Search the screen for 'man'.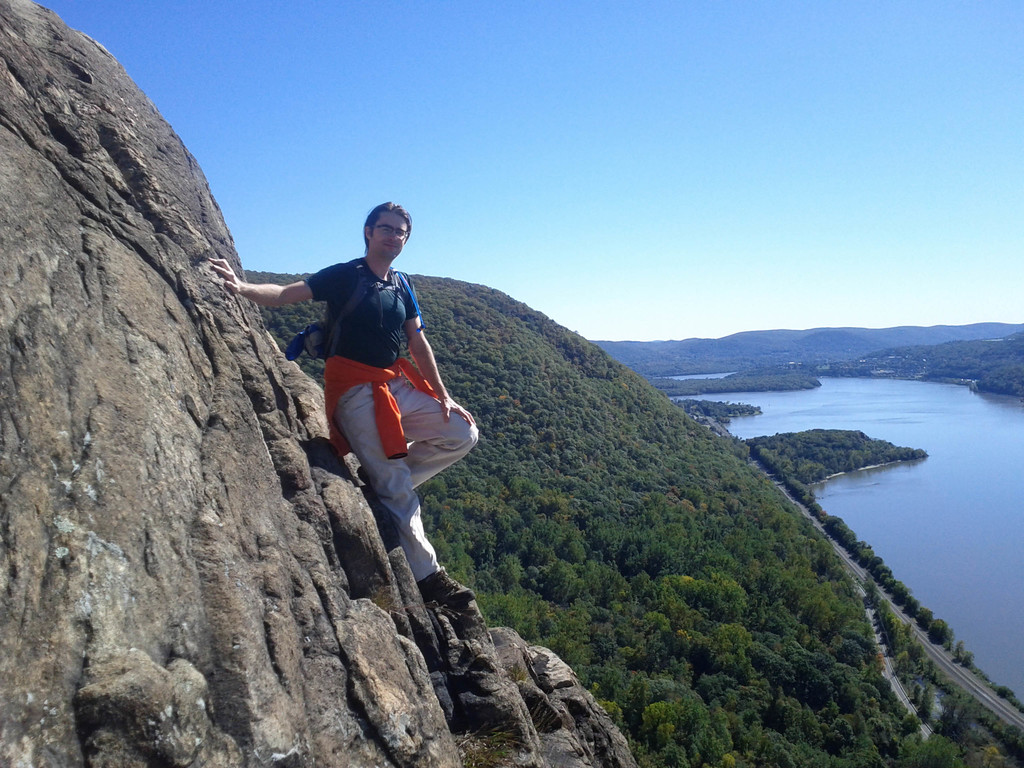
Found at 266, 204, 477, 607.
